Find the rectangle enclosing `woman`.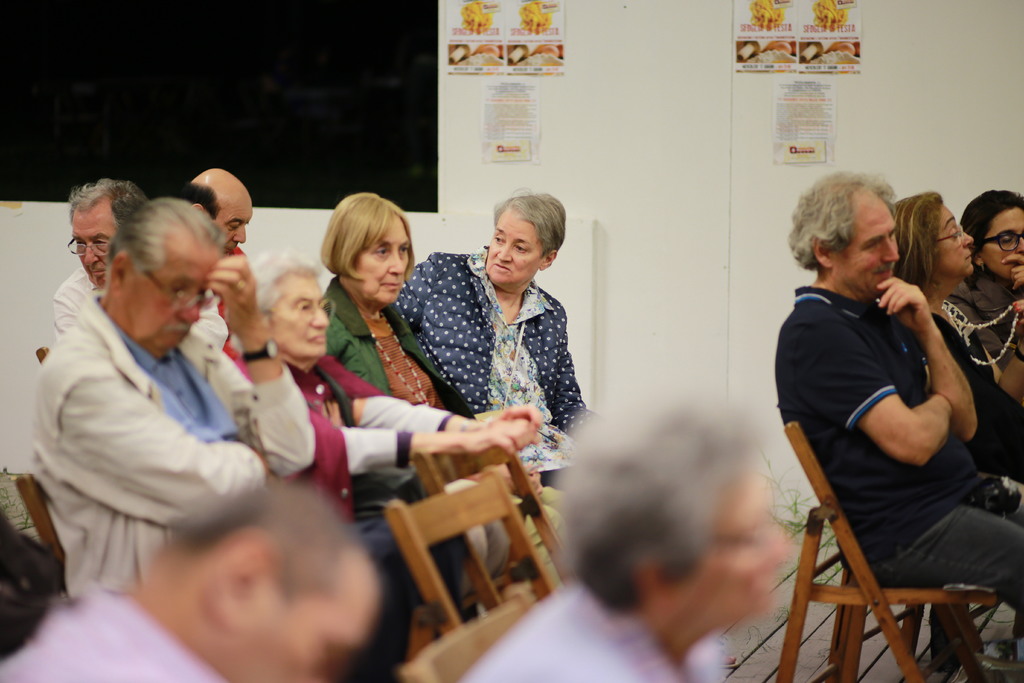
Rect(959, 195, 1023, 385).
